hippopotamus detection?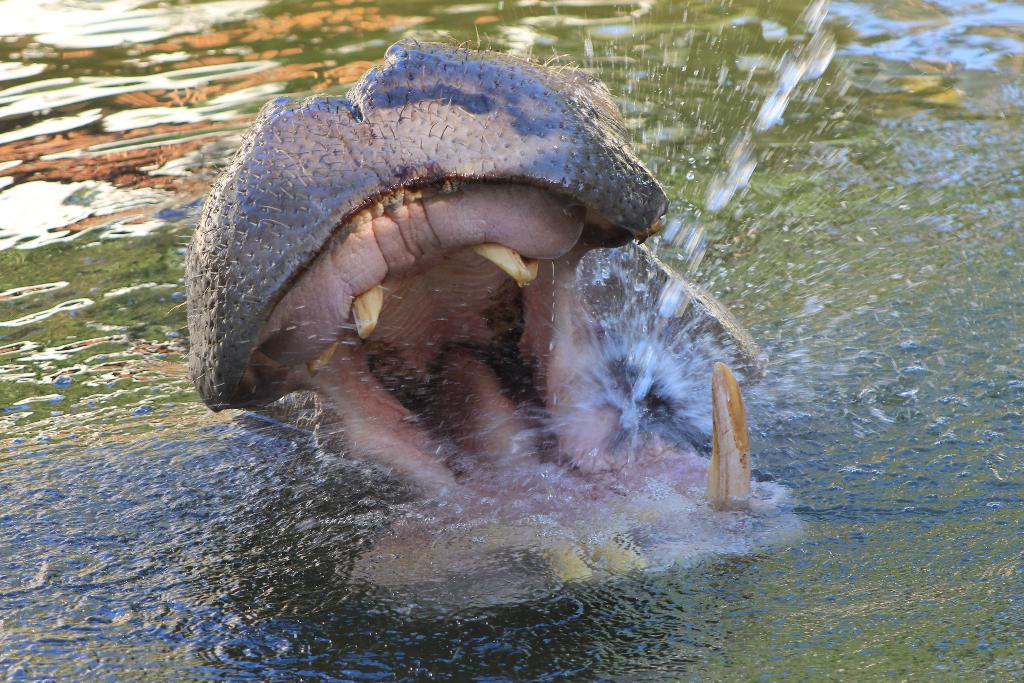
<box>184,37,790,631</box>
